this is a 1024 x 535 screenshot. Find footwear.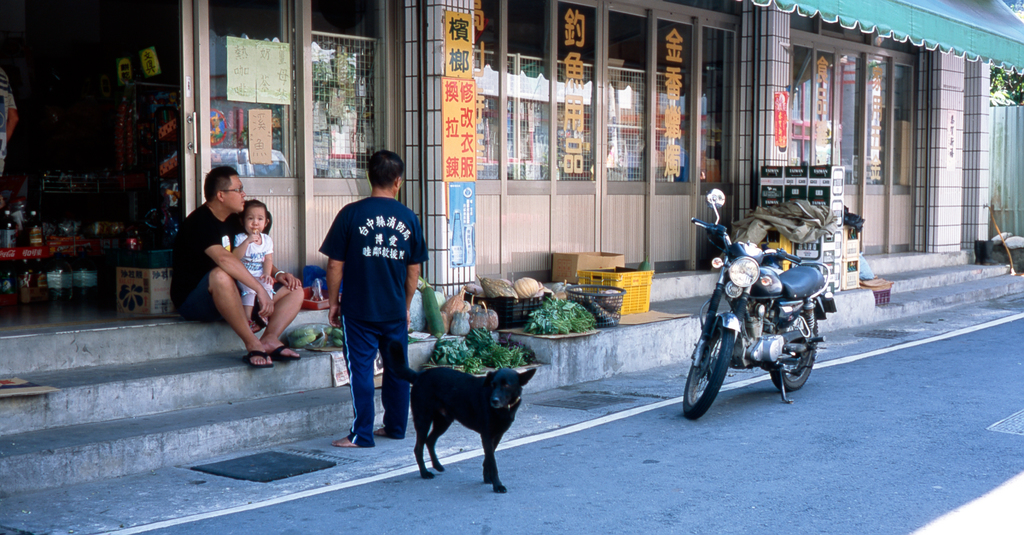
Bounding box: left=236, top=349, right=274, bottom=370.
